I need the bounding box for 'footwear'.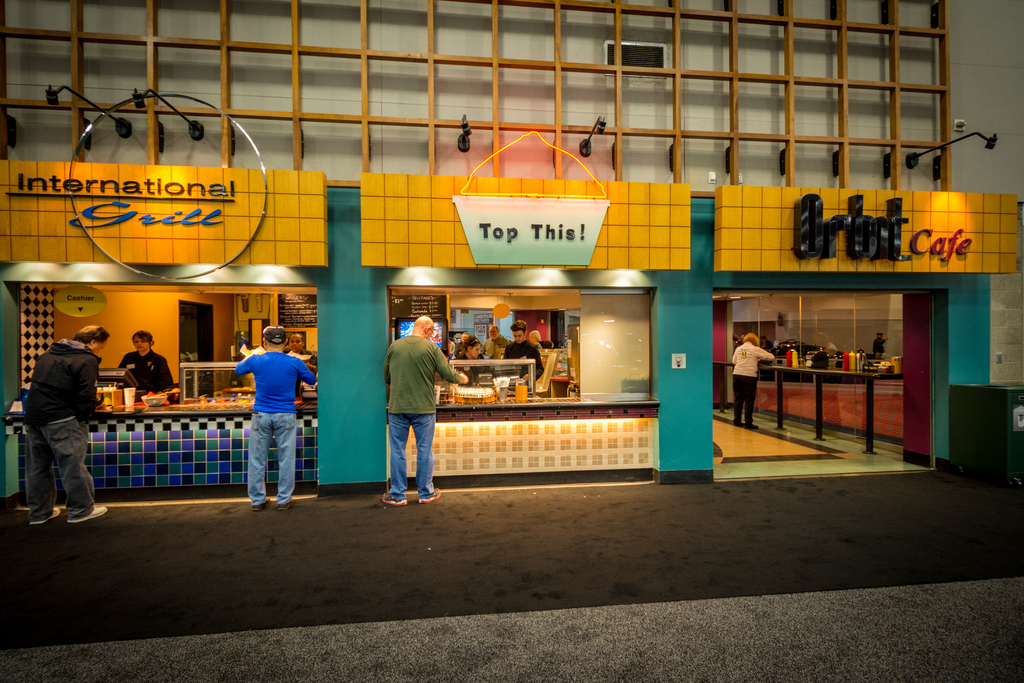
Here it is: x1=733, y1=421, x2=744, y2=427.
